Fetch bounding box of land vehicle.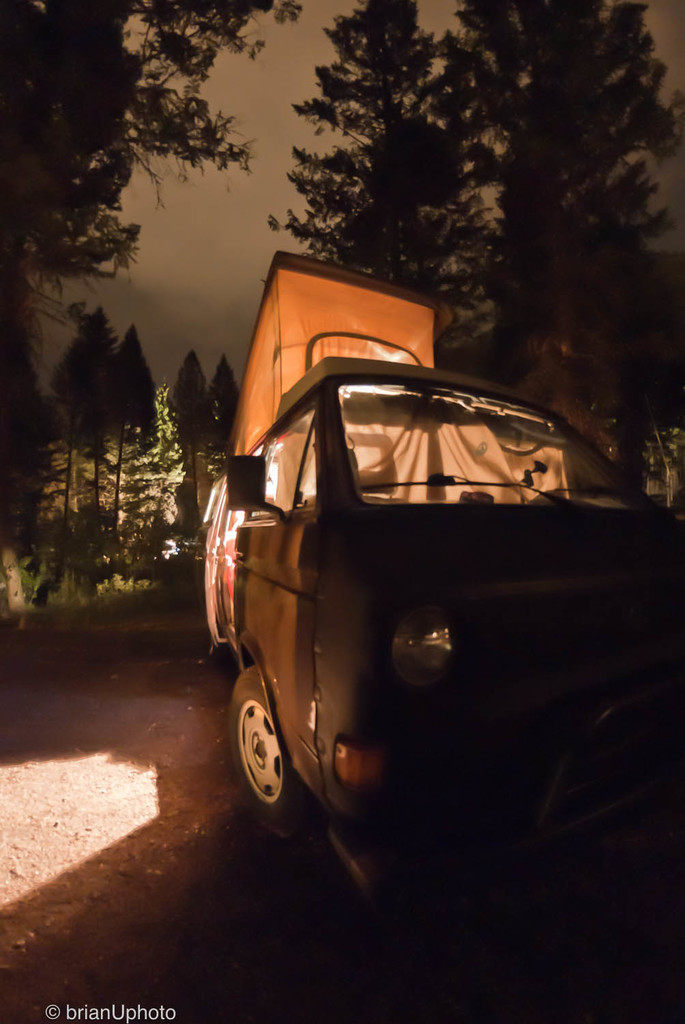
Bbox: box=[202, 277, 643, 894].
